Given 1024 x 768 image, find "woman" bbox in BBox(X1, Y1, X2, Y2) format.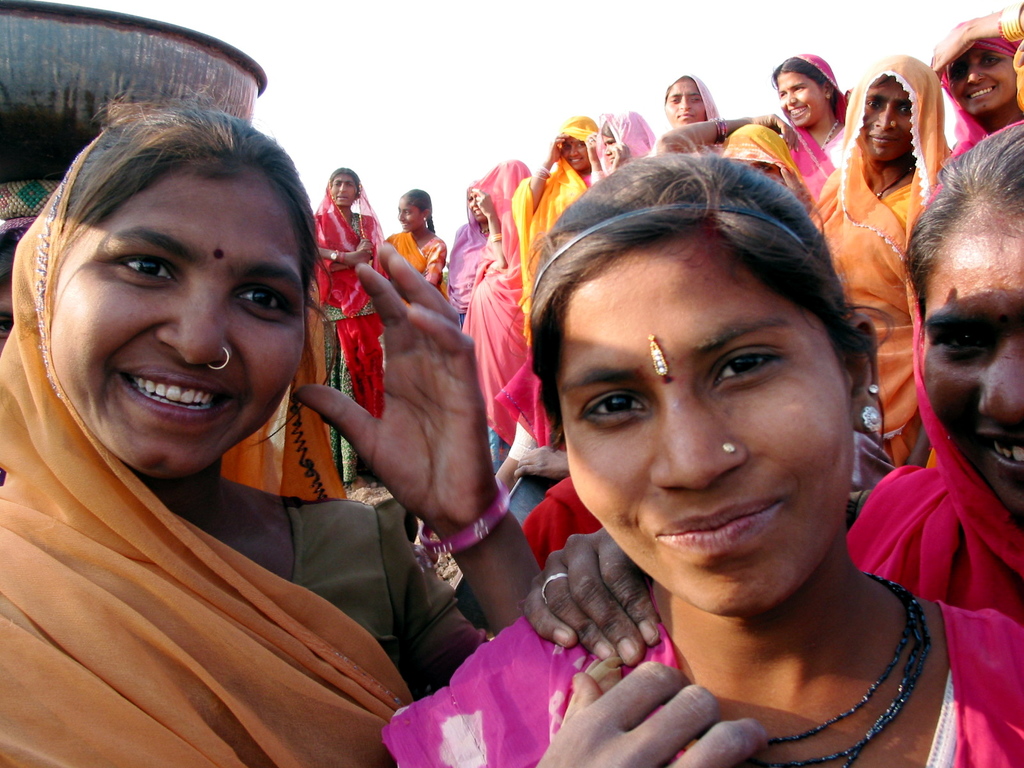
BBox(665, 68, 724, 120).
